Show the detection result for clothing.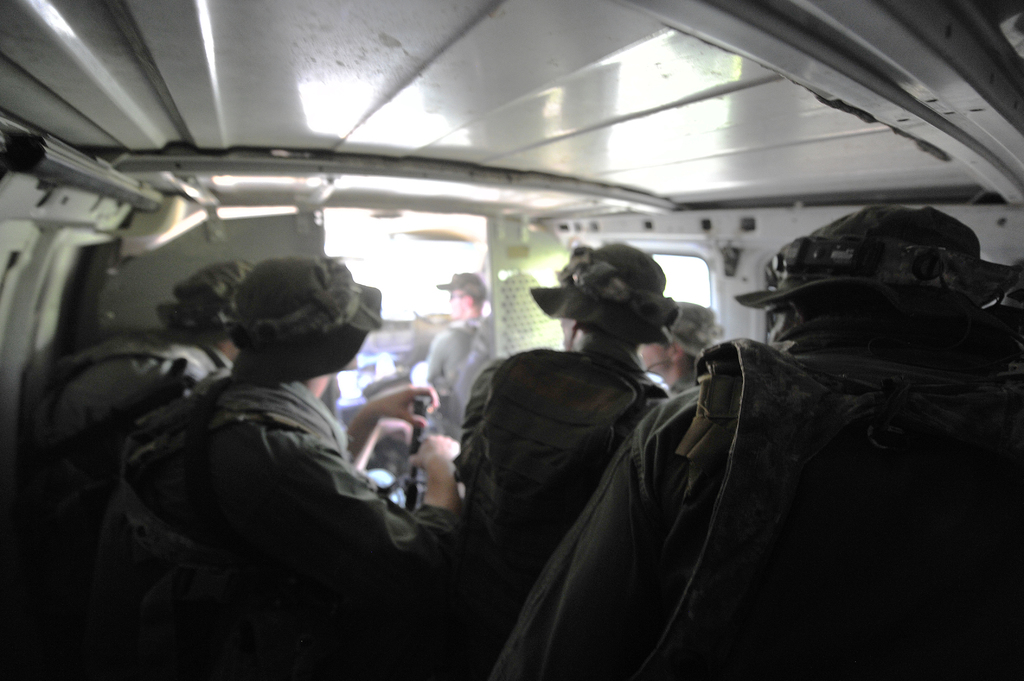
x1=434 y1=348 x2=669 y2=680.
